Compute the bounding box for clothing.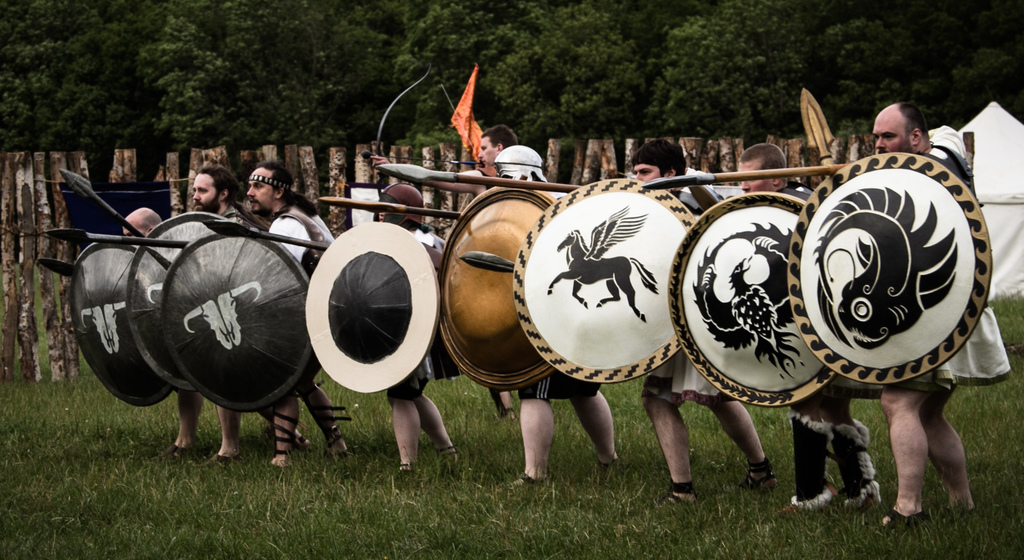
[left=643, top=191, right=738, bottom=408].
